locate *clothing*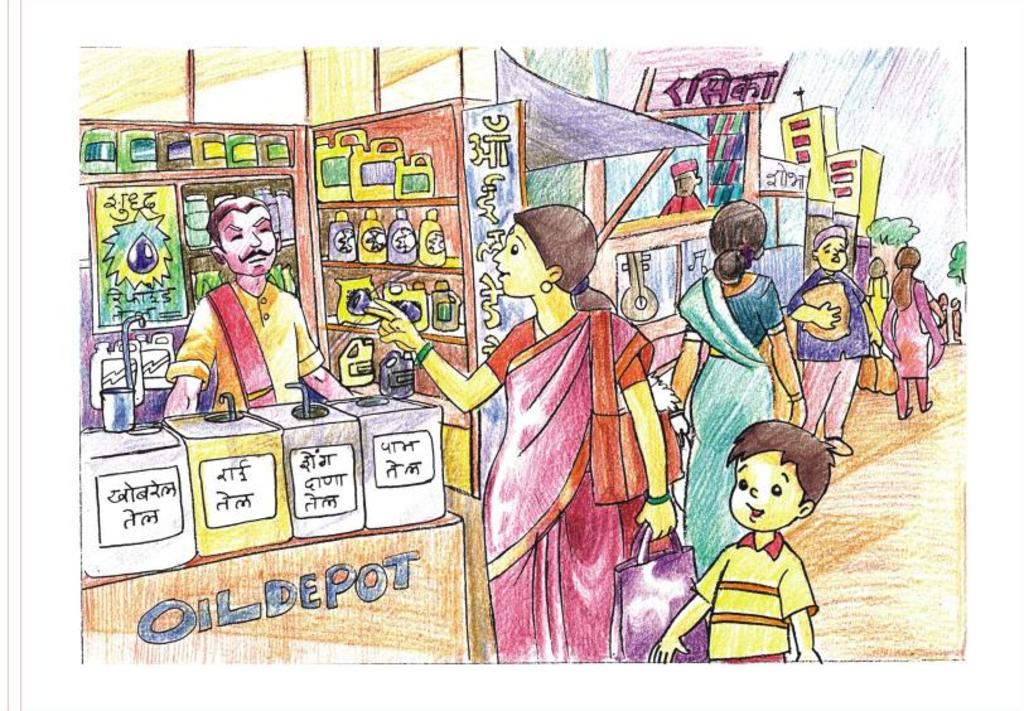
bbox(783, 267, 873, 440)
